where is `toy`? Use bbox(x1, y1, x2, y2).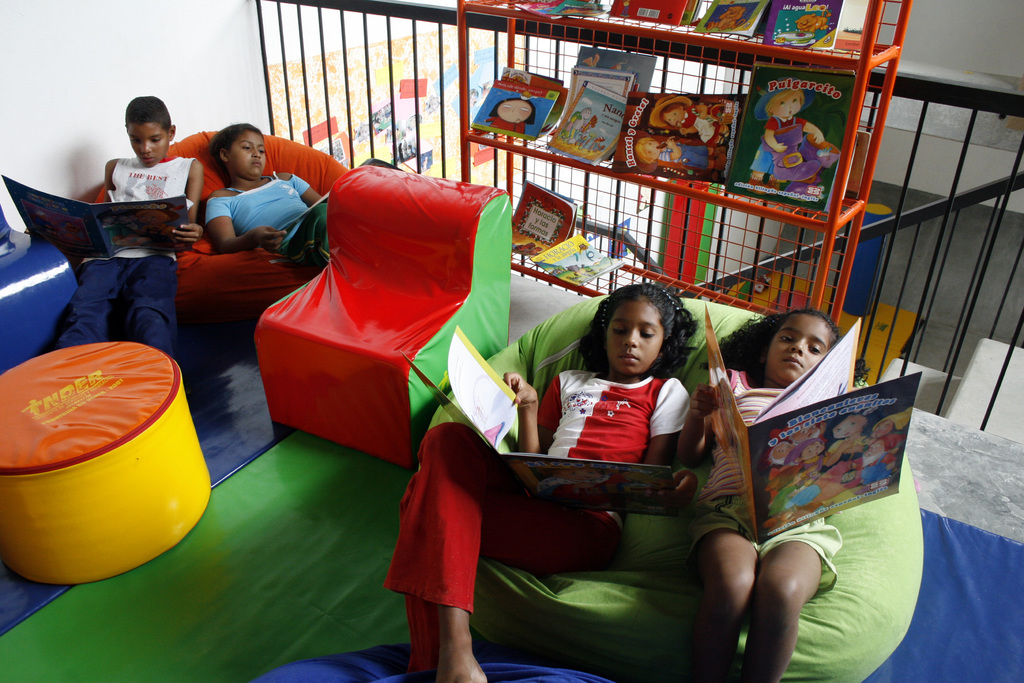
bbox(625, 131, 729, 179).
